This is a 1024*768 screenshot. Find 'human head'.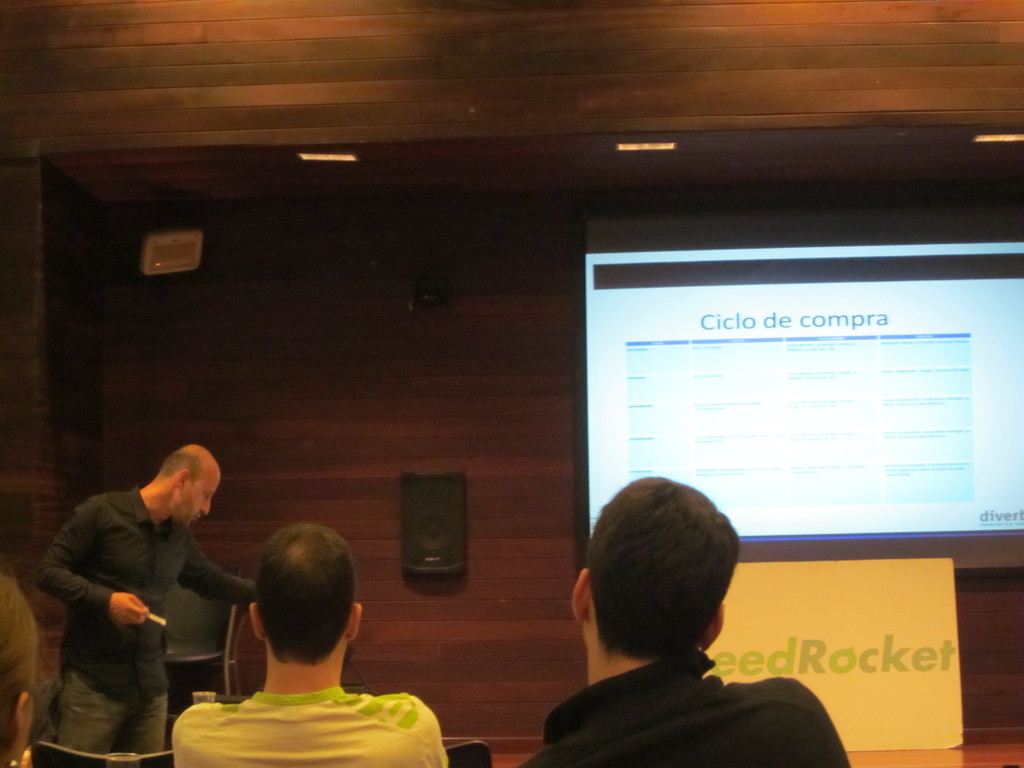
Bounding box: Rect(577, 475, 746, 644).
